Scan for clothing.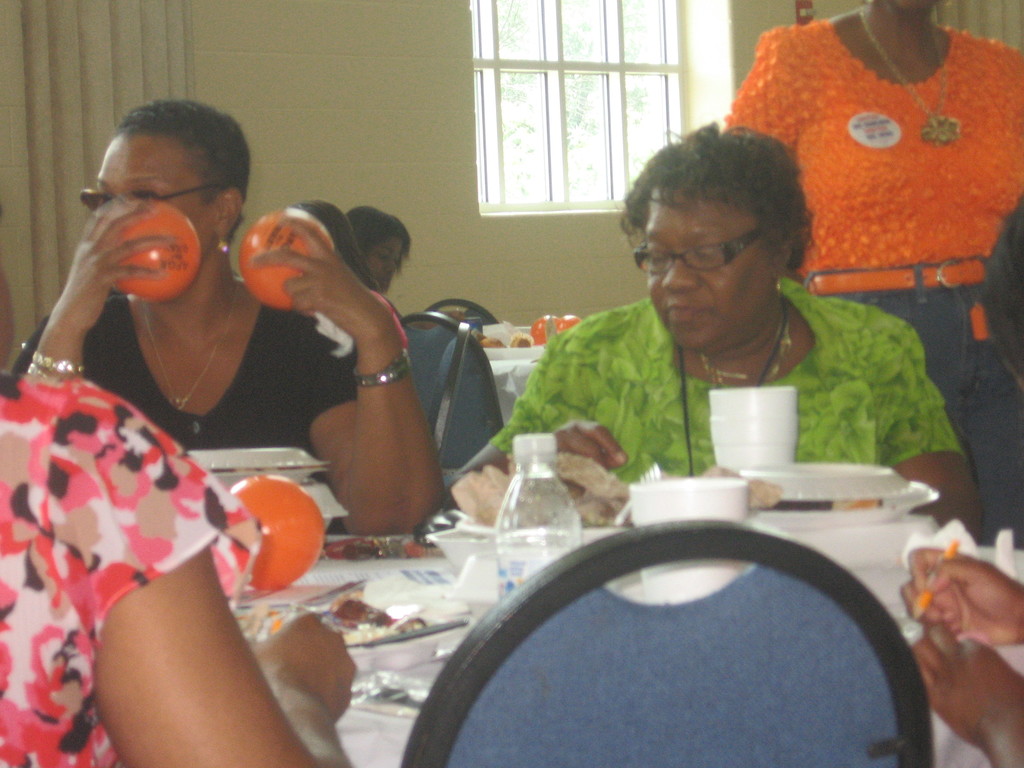
Scan result: 723,15,1023,338.
